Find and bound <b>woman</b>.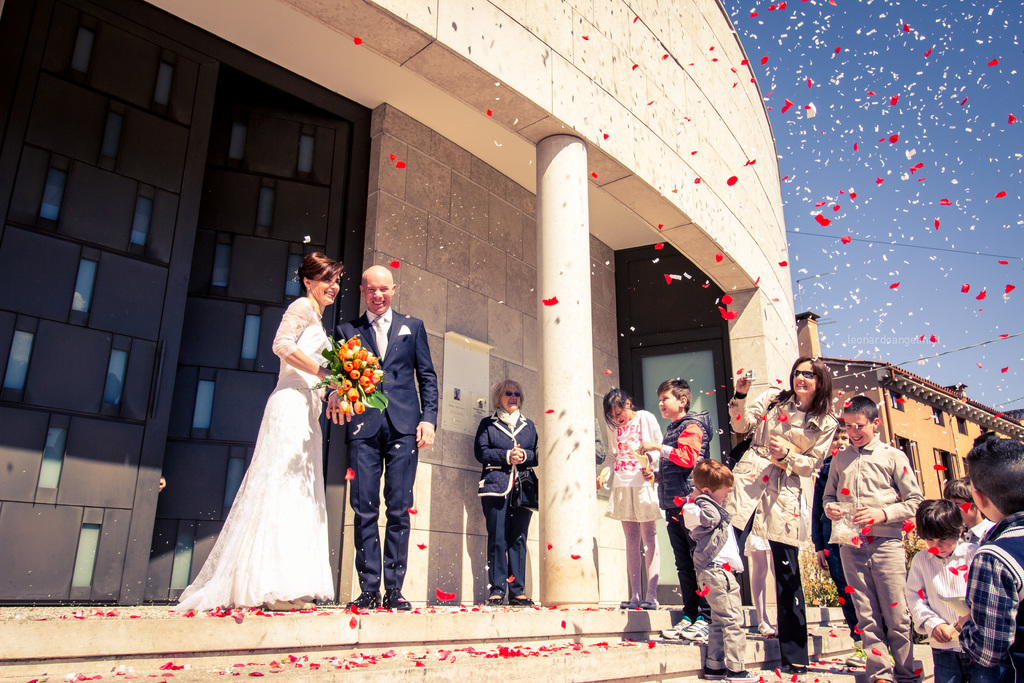
Bound: region(591, 382, 661, 609).
